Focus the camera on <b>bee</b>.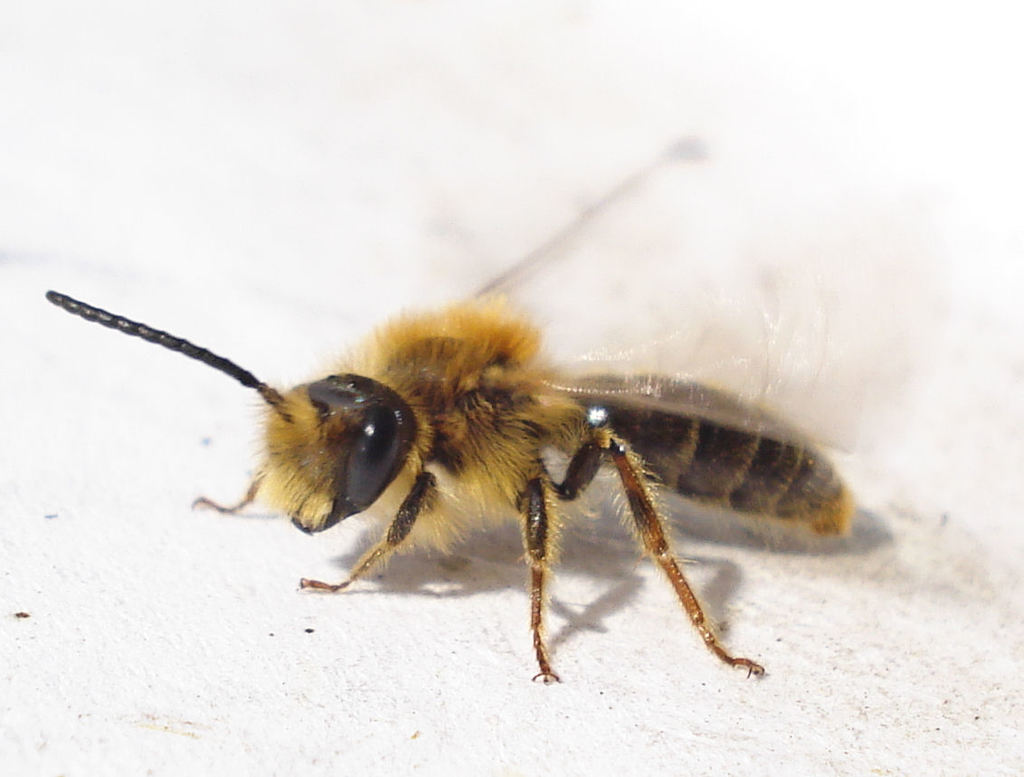
Focus region: region(50, 207, 879, 704).
